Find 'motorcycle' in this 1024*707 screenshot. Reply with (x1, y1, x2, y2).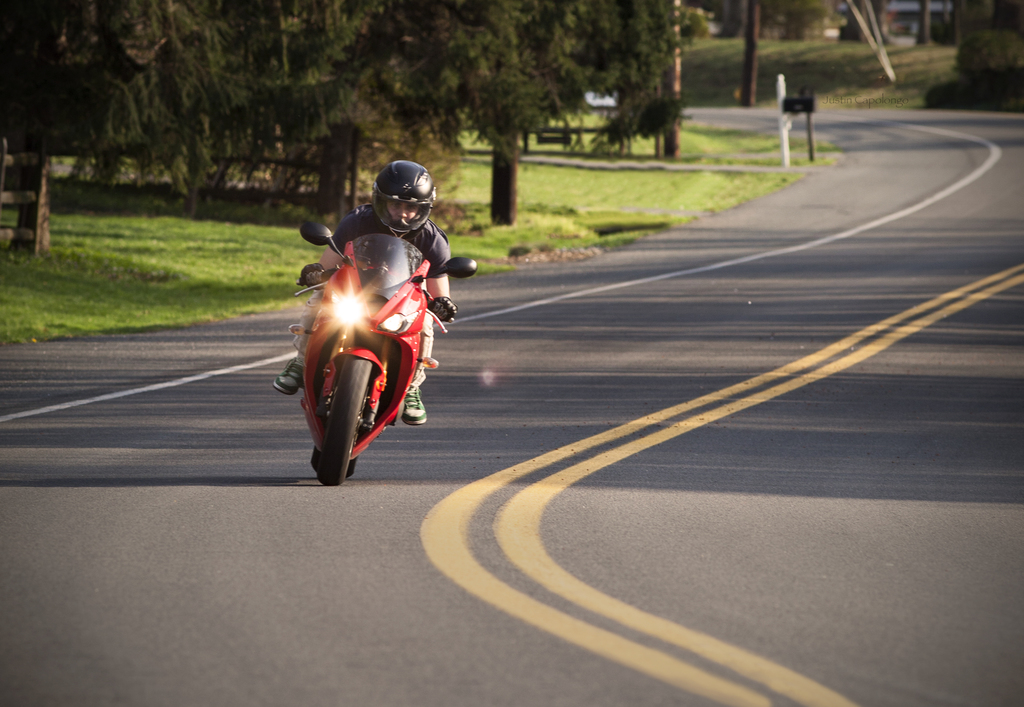
(296, 230, 477, 491).
